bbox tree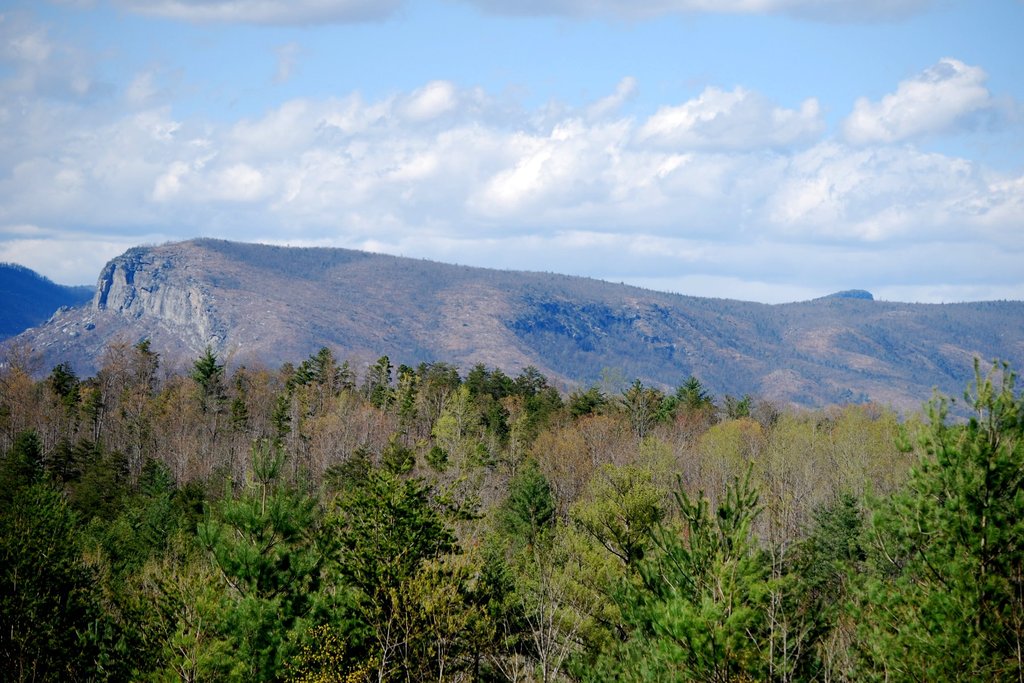
334:363:358:397
